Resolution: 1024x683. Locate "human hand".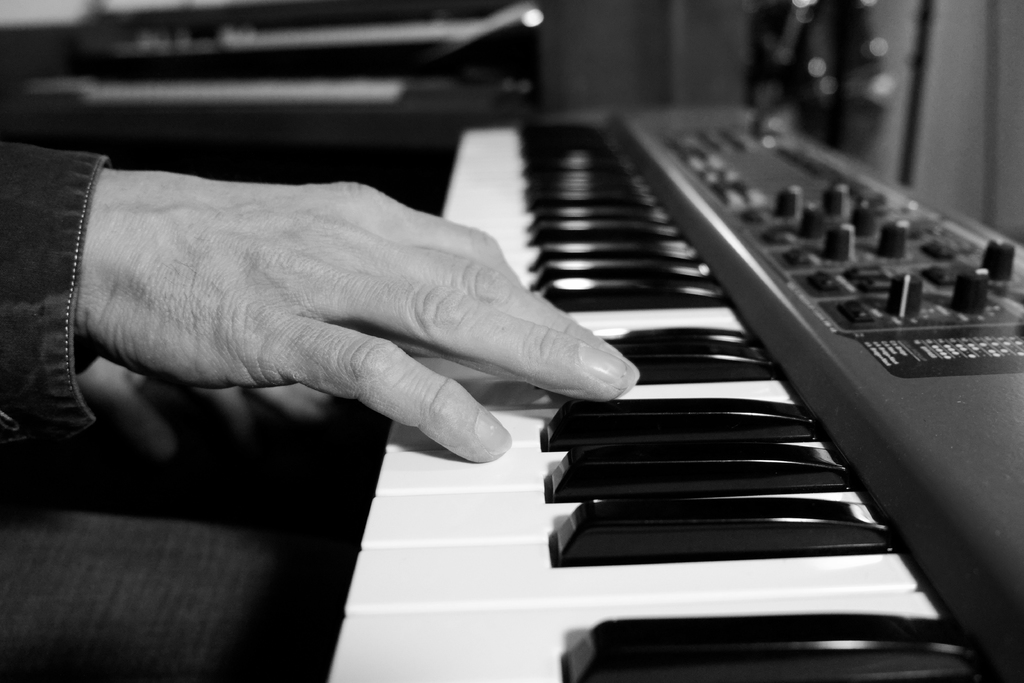
Rect(84, 354, 338, 459).
